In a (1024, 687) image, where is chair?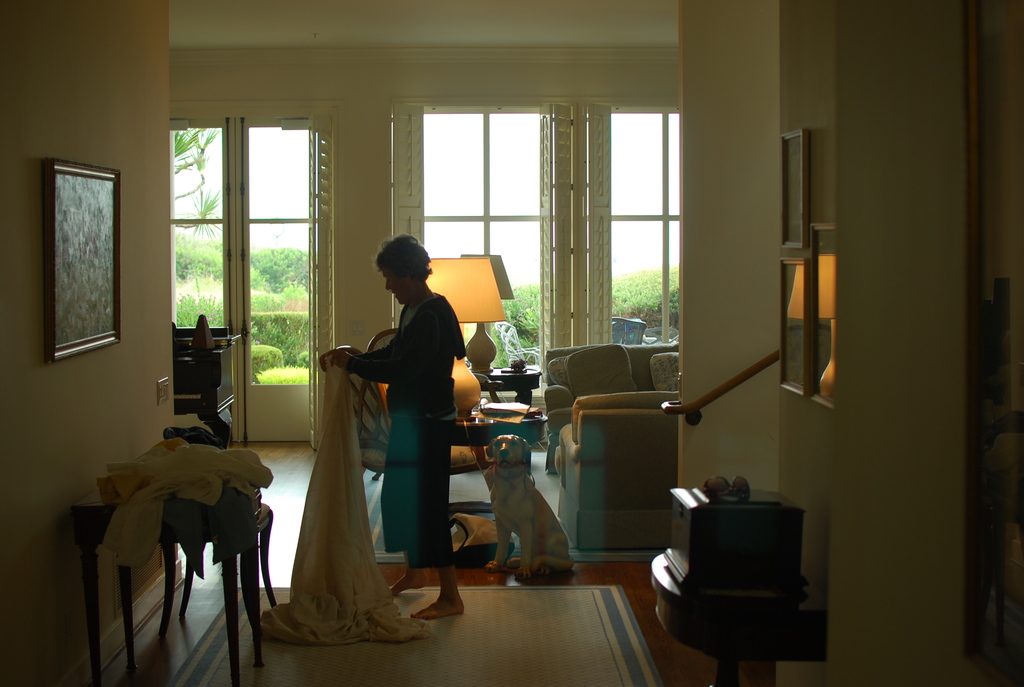
detection(164, 491, 282, 661).
